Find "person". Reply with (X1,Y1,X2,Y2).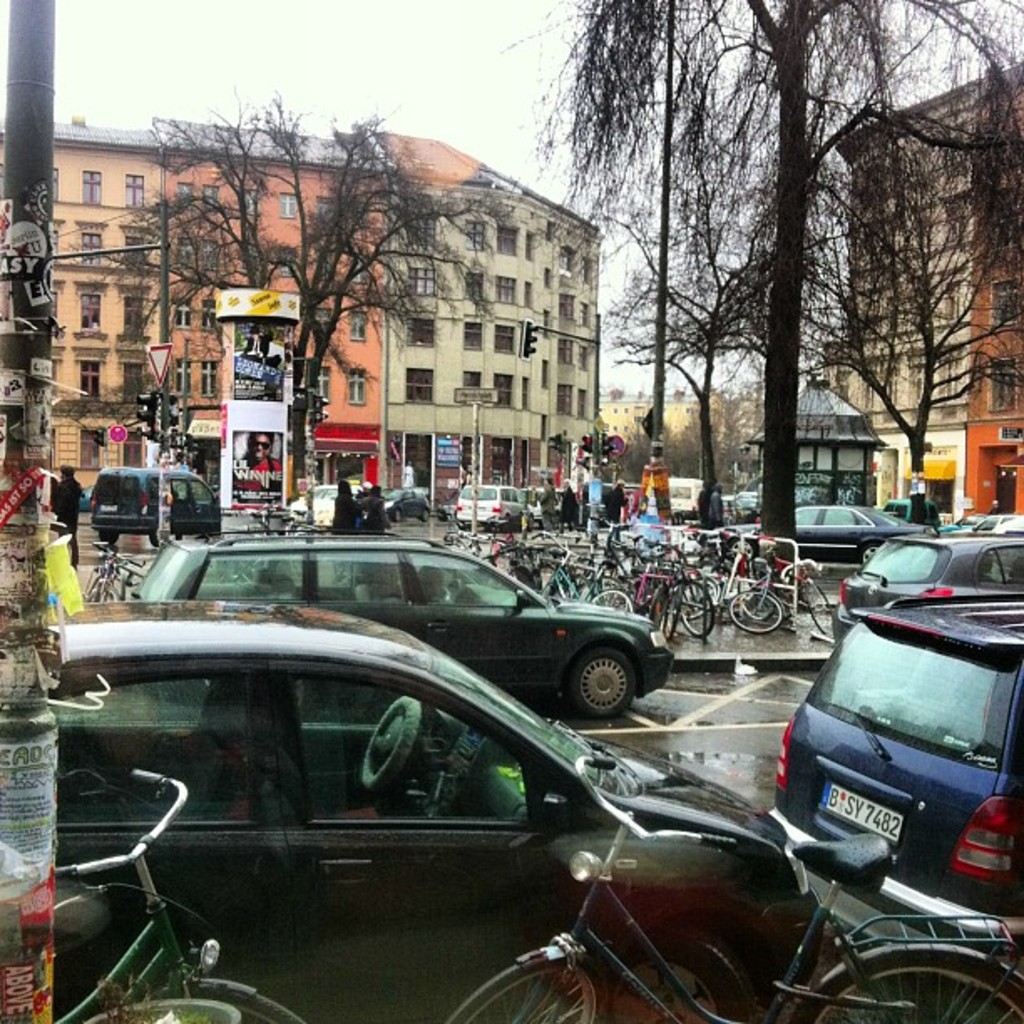
(564,477,572,515).
